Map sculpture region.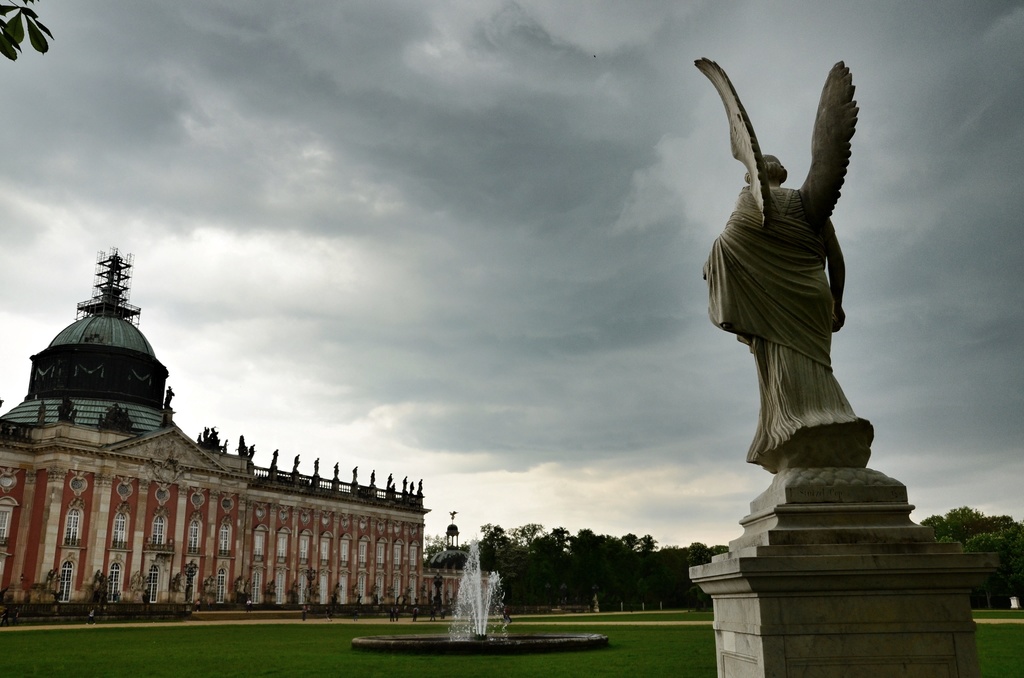
Mapped to <region>294, 506, 312, 516</region>.
